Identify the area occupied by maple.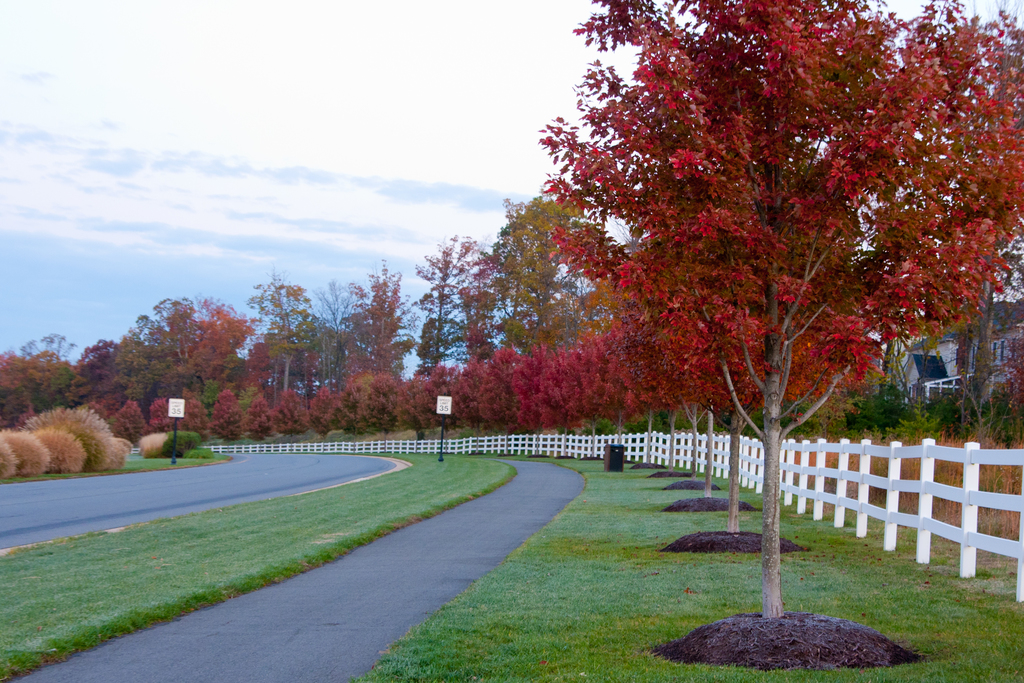
Area: [271,383,312,441].
